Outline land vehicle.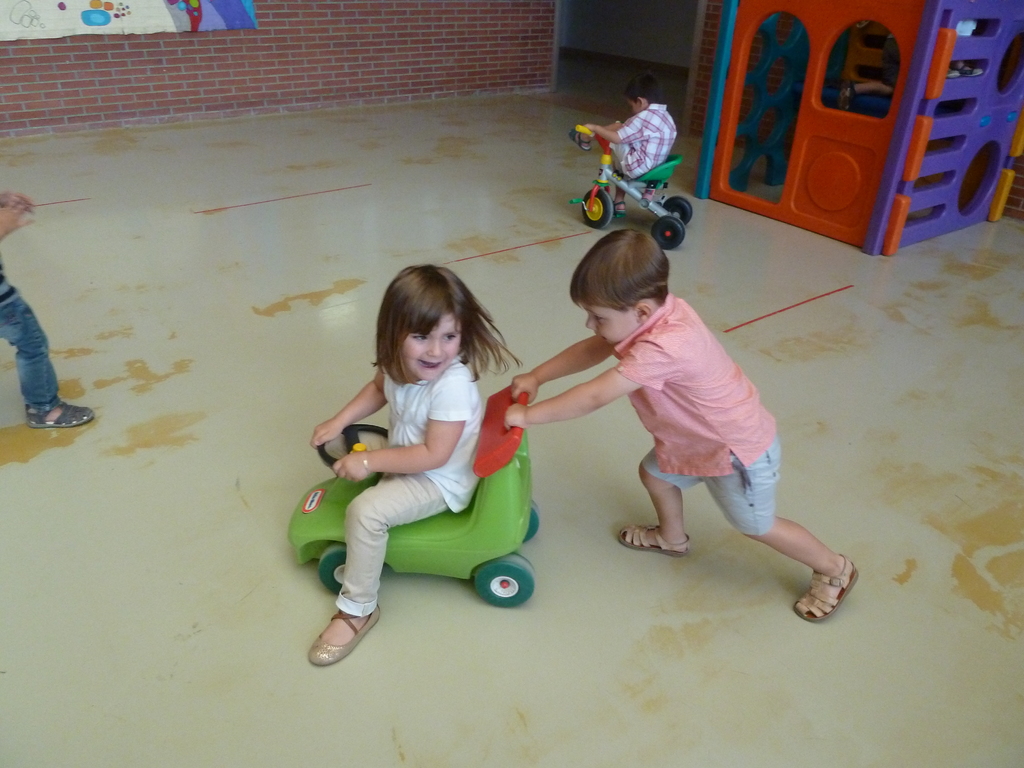
Outline: left=282, top=392, right=547, bottom=615.
